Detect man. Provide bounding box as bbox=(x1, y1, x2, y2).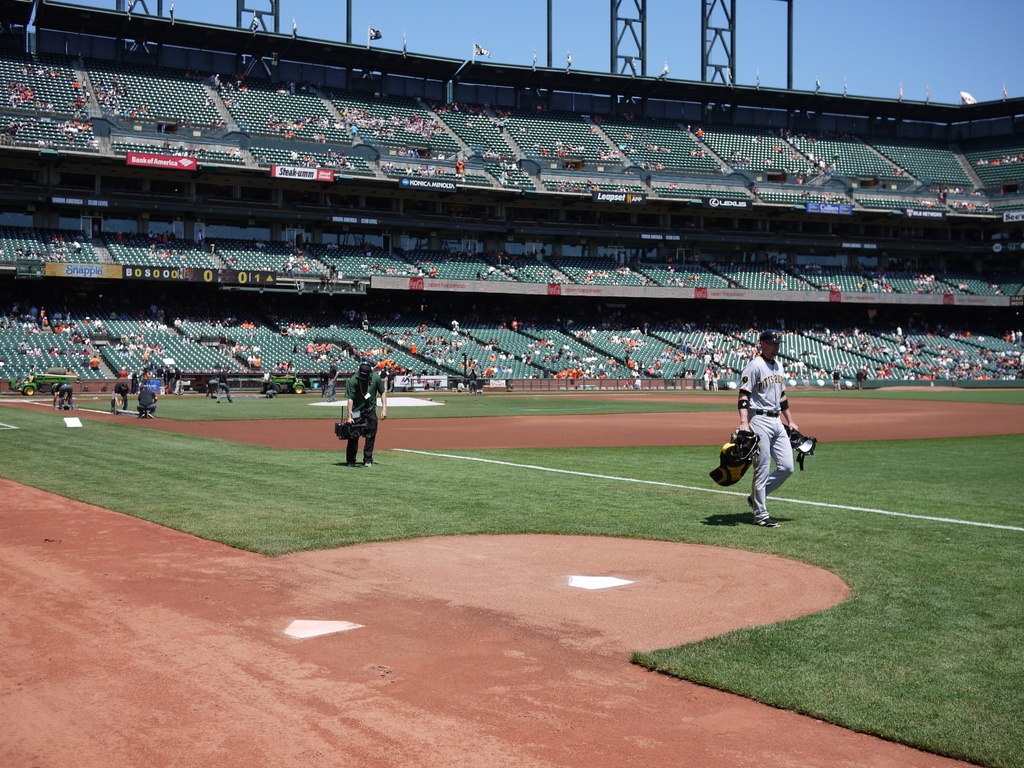
bbox=(6, 317, 15, 328).
